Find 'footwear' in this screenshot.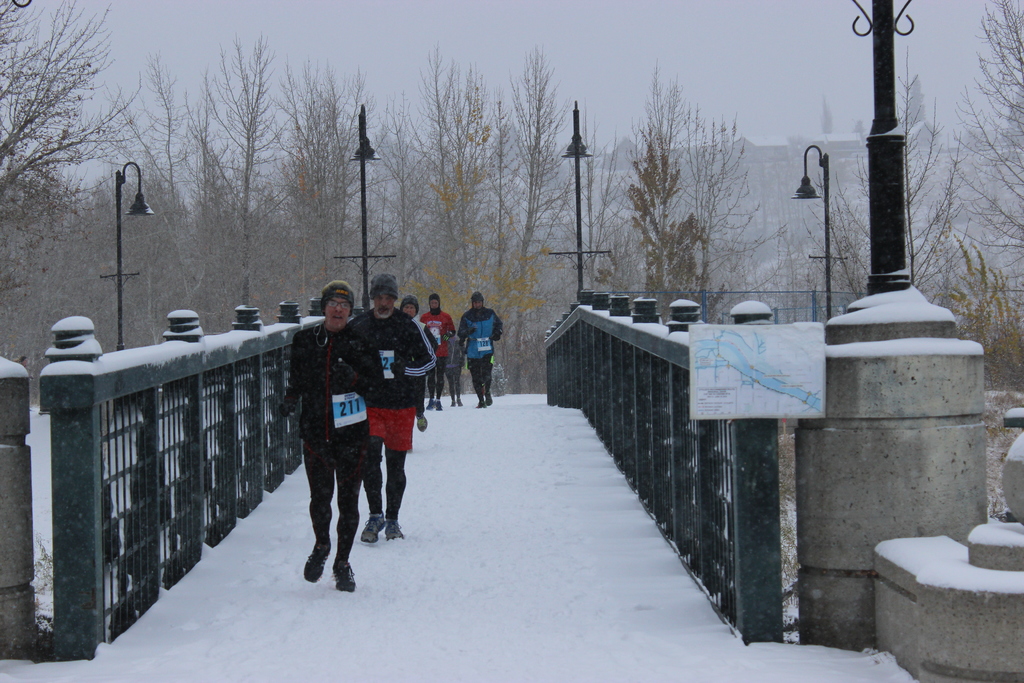
The bounding box for 'footwear' is x1=449, y1=394, x2=456, y2=407.
